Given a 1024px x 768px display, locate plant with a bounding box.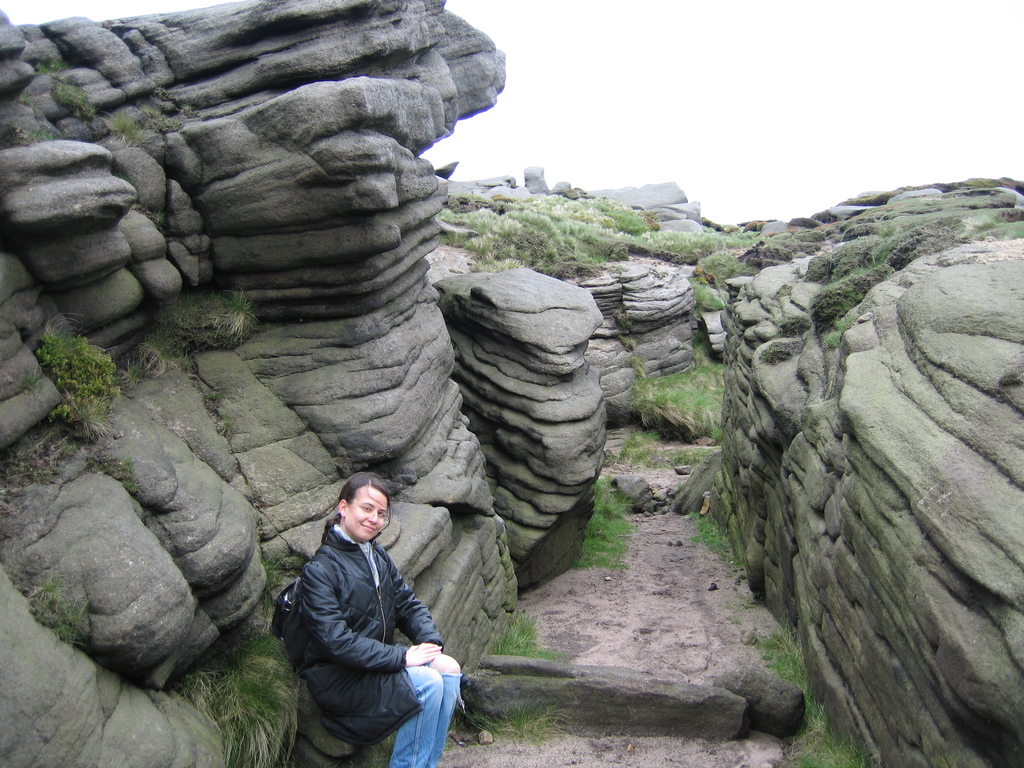
Located: 680,505,734,568.
